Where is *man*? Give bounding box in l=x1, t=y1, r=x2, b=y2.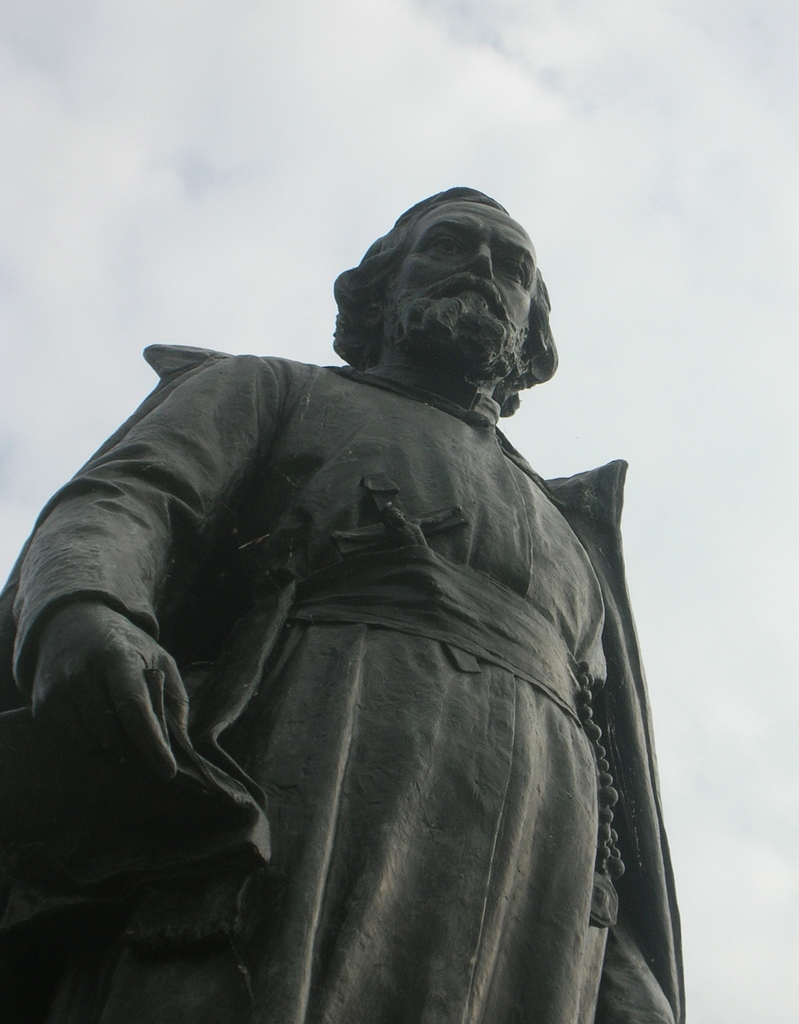
l=83, t=143, r=700, b=1023.
